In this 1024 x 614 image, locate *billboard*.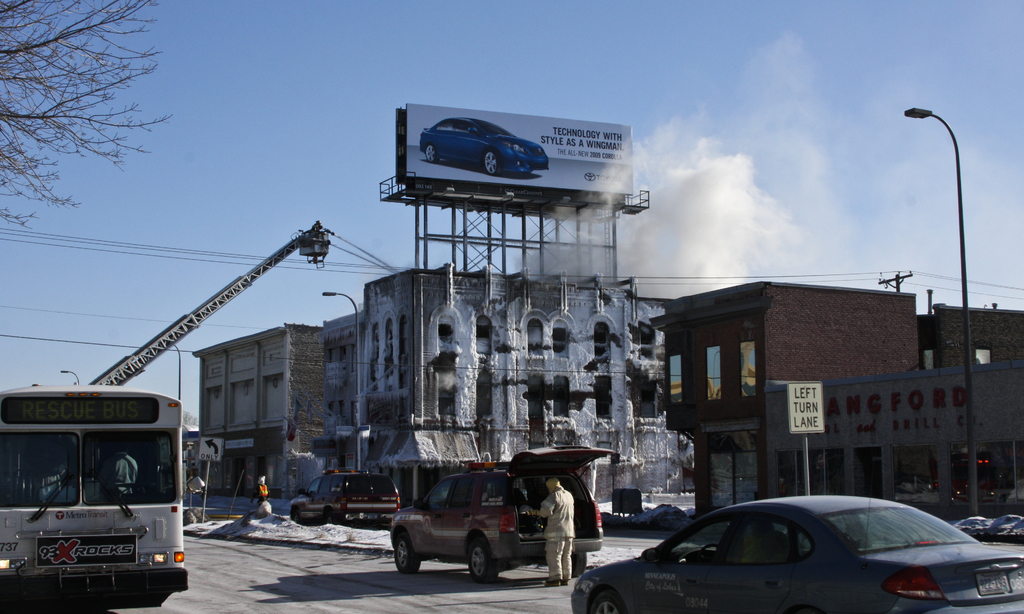
Bounding box: <bbox>362, 97, 662, 226</bbox>.
